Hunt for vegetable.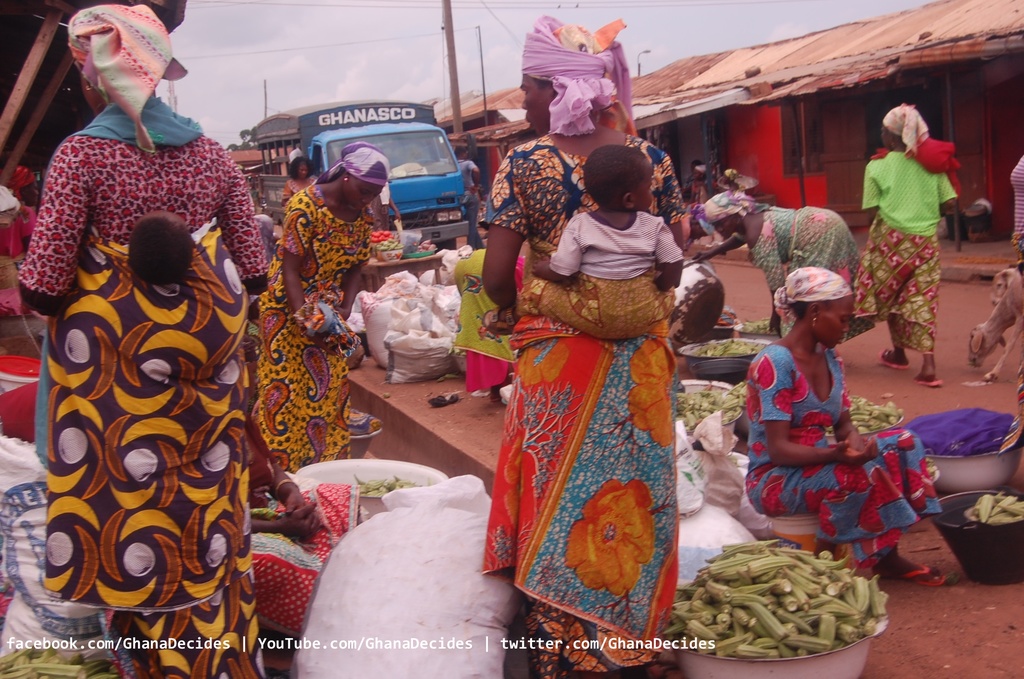
Hunted down at select_region(454, 347, 467, 361).
